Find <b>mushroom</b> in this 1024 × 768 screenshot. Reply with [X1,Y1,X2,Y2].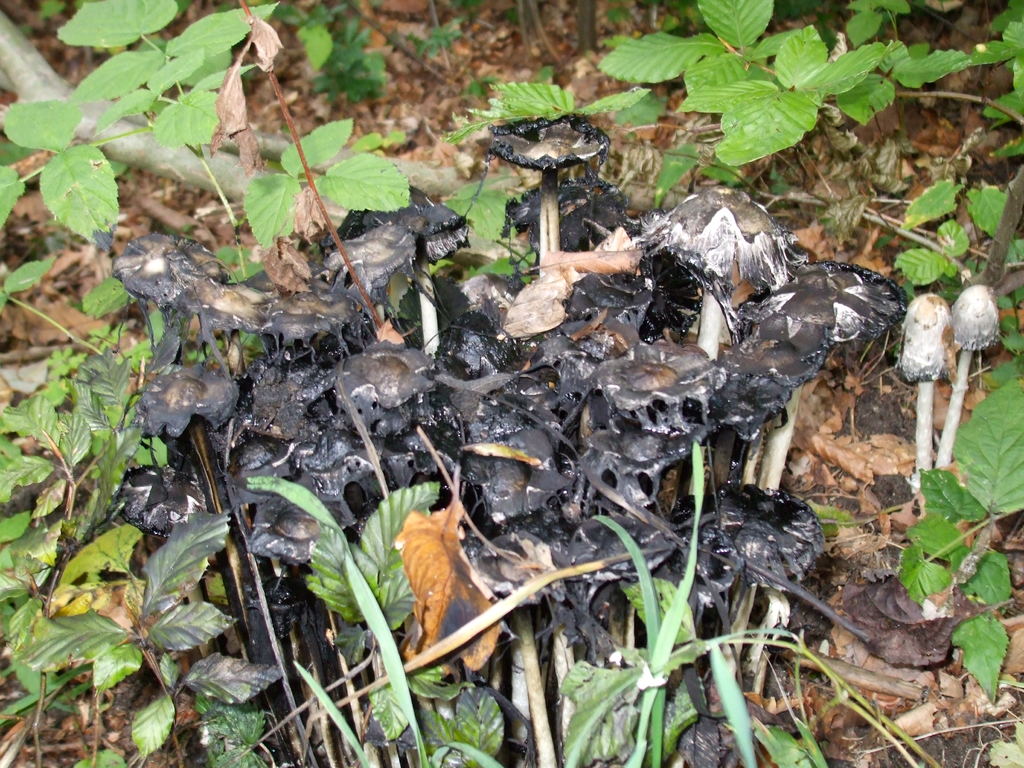
[655,188,781,495].
